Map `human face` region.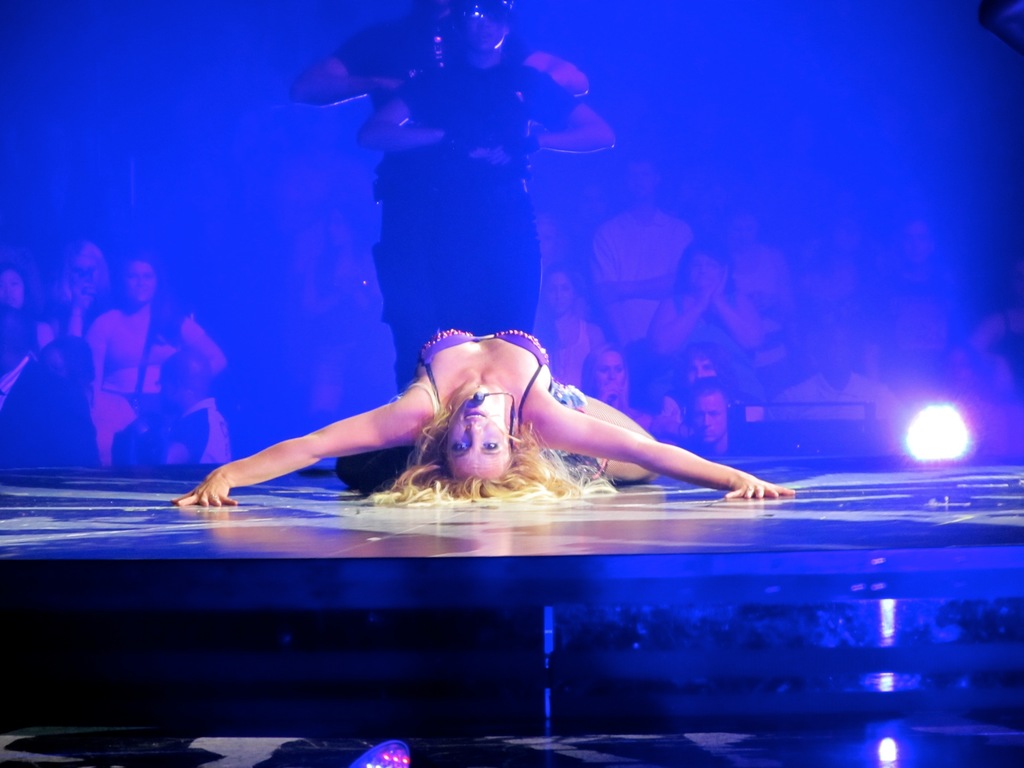
Mapped to bbox(445, 397, 502, 481).
